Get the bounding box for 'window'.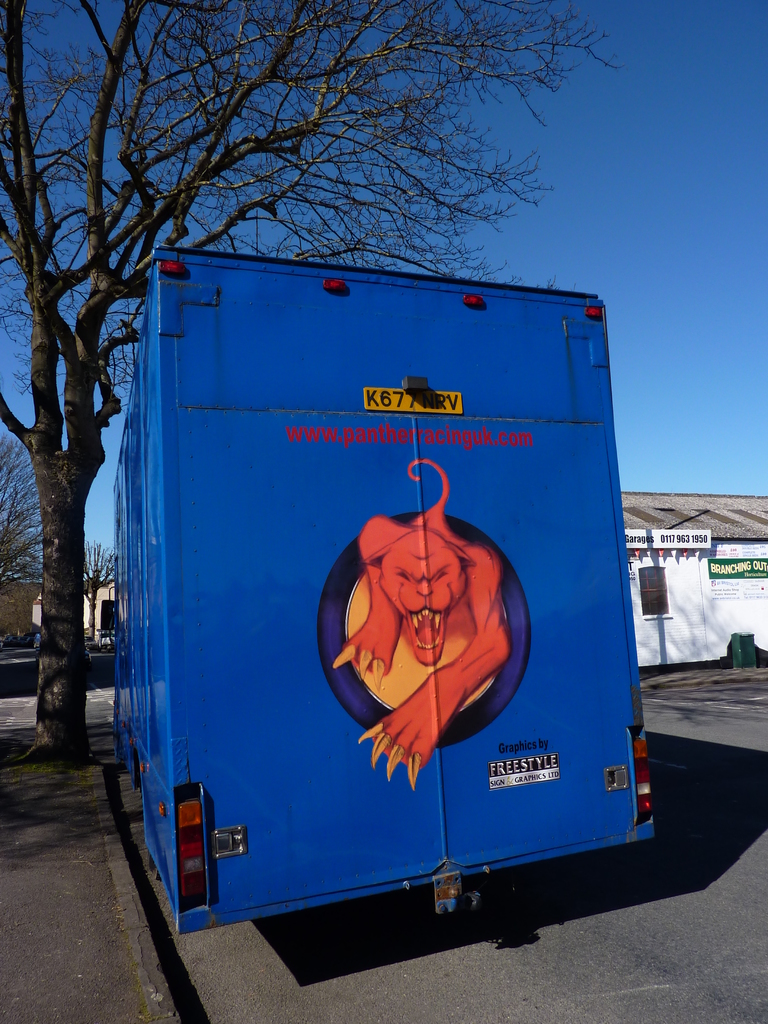
(636,570,676,626).
